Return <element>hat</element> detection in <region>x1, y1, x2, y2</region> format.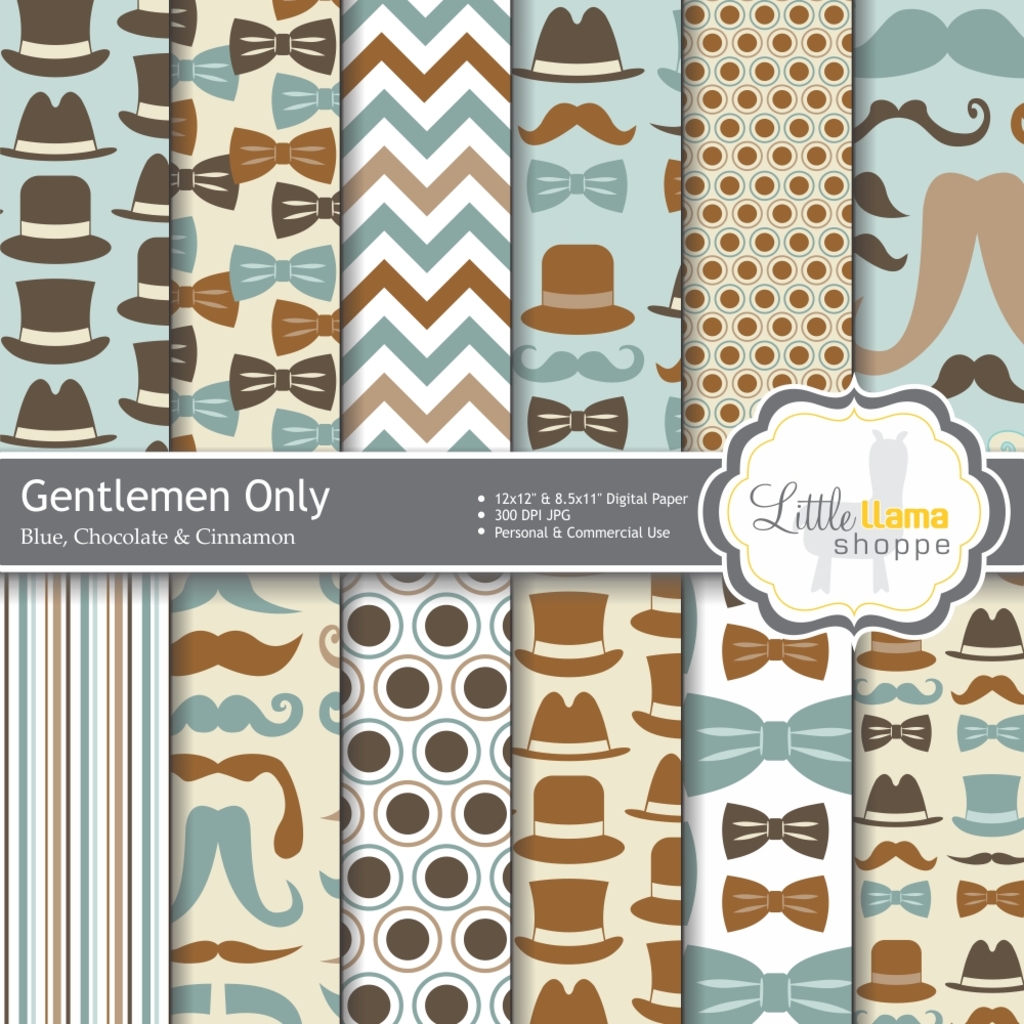
<region>629, 574, 679, 642</region>.
